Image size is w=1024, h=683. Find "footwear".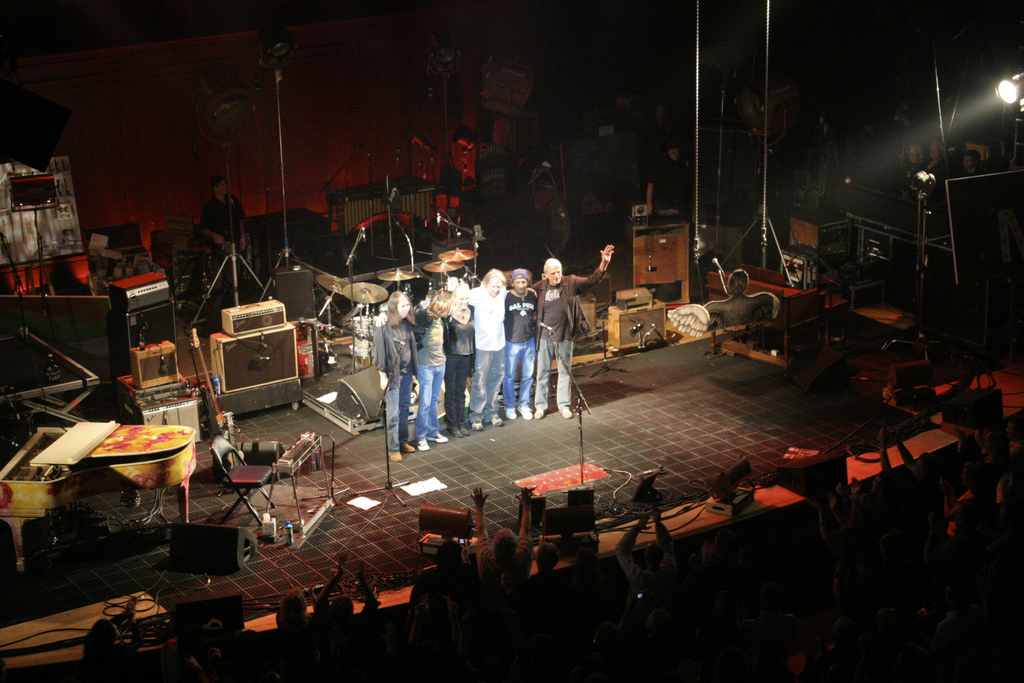
[427,429,451,441].
